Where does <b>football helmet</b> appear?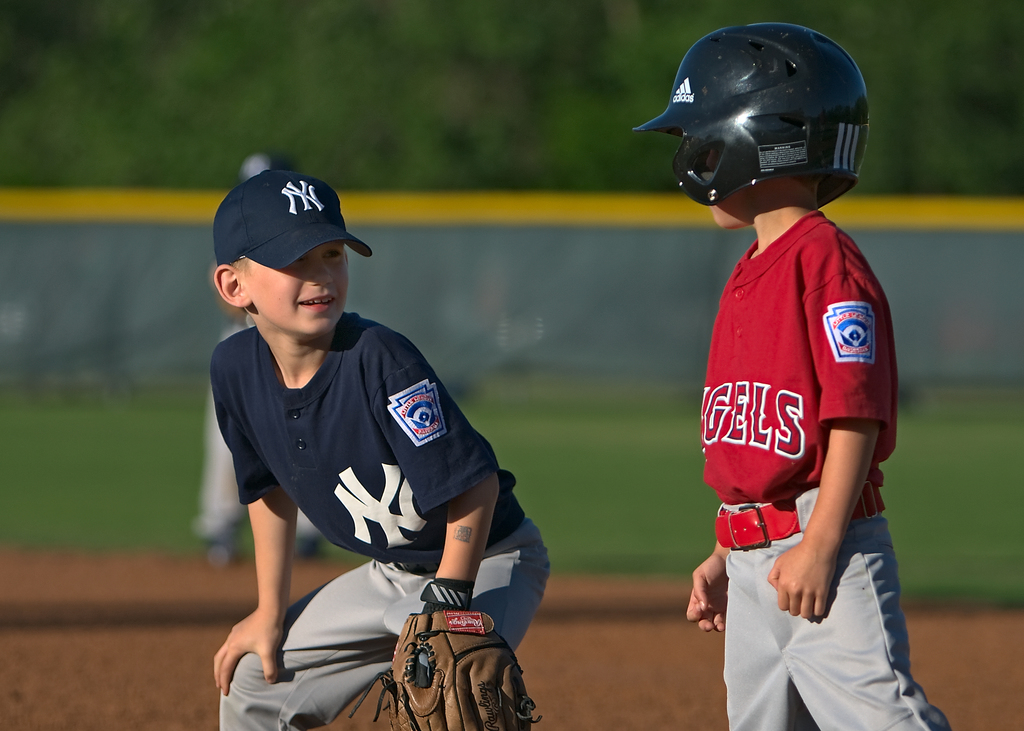
Appears at box(657, 28, 868, 234).
